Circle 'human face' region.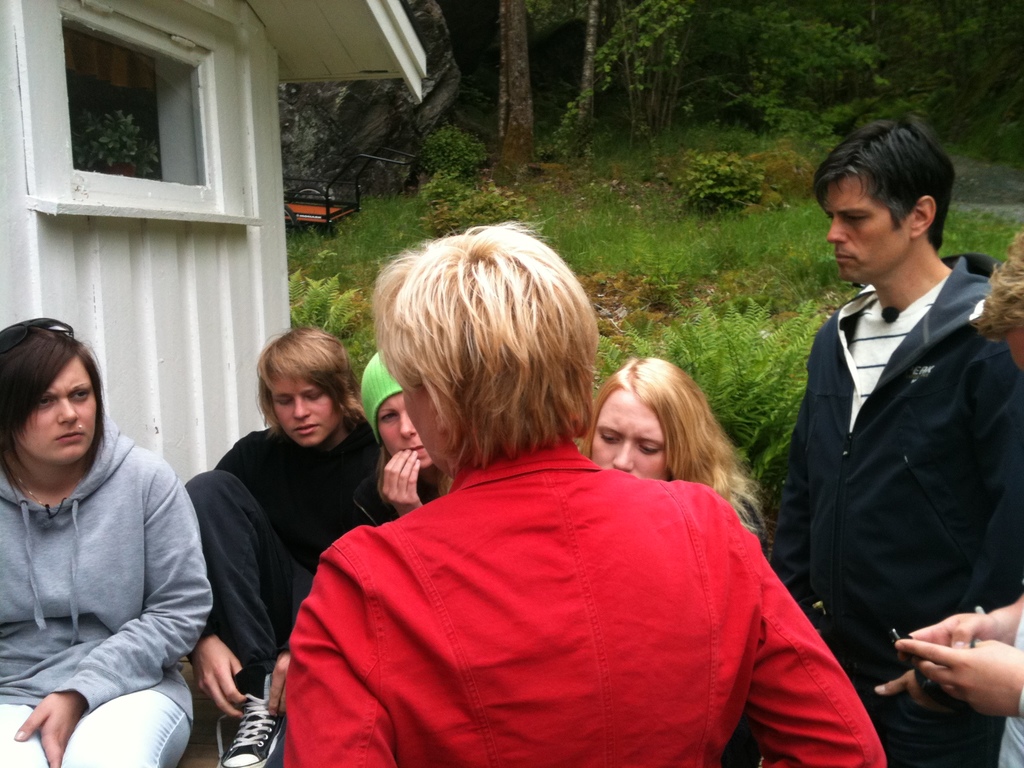
Region: [x1=17, y1=358, x2=94, y2=458].
